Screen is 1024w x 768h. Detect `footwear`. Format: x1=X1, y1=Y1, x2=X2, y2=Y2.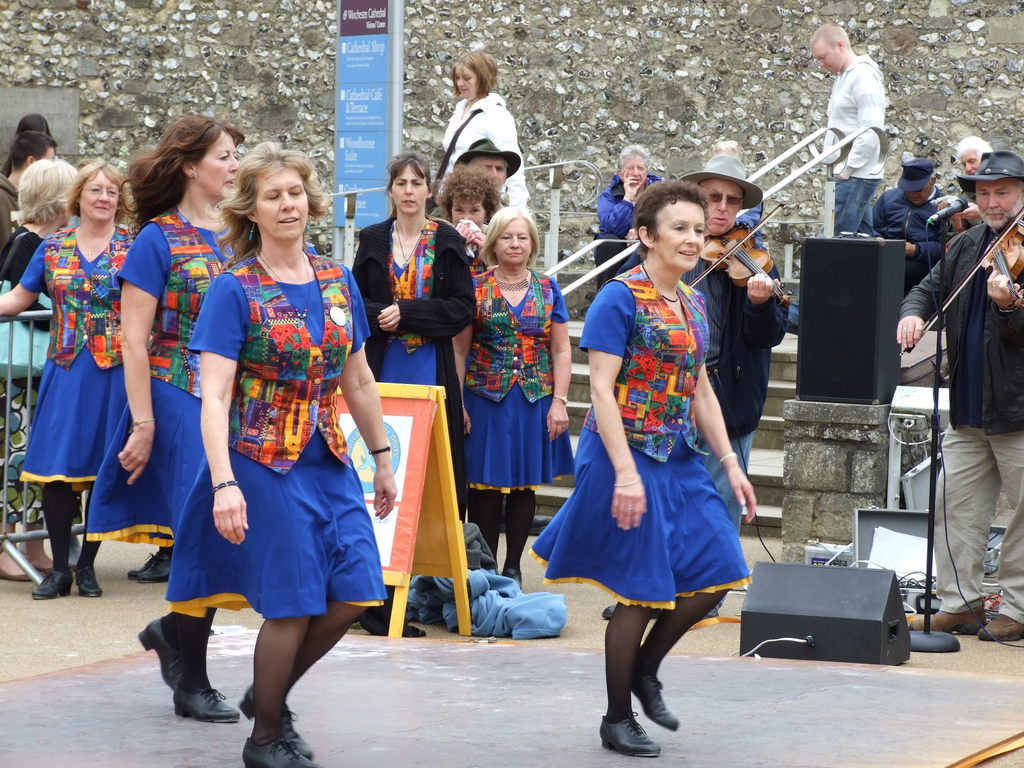
x1=79, y1=560, x2=100, y2=598.
